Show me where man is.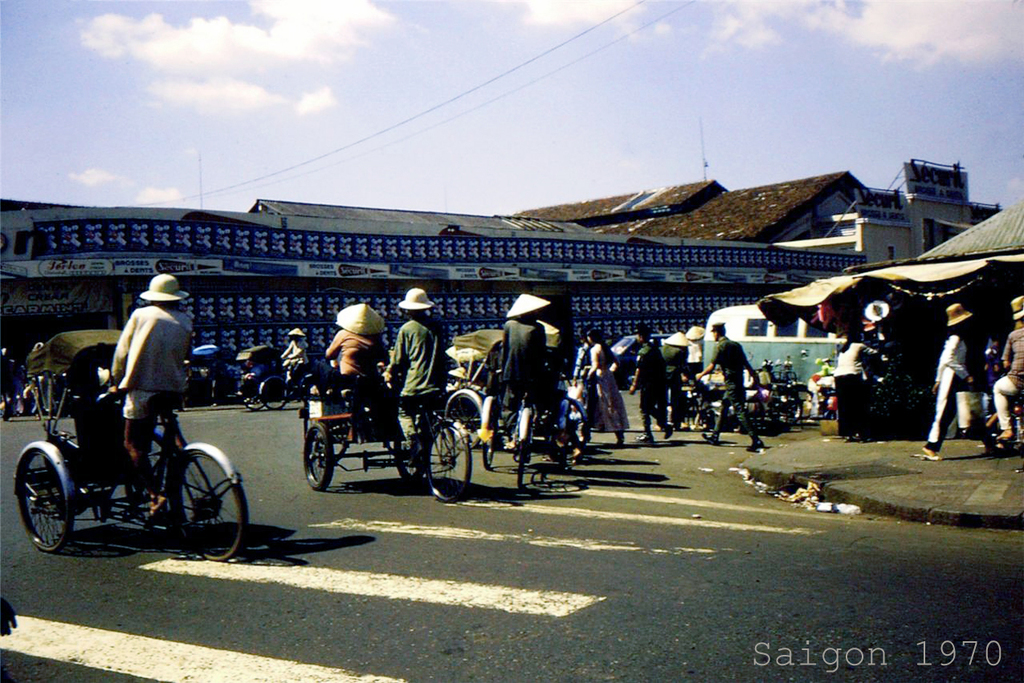
man is at bbox=[663, 329, 693, 381].
